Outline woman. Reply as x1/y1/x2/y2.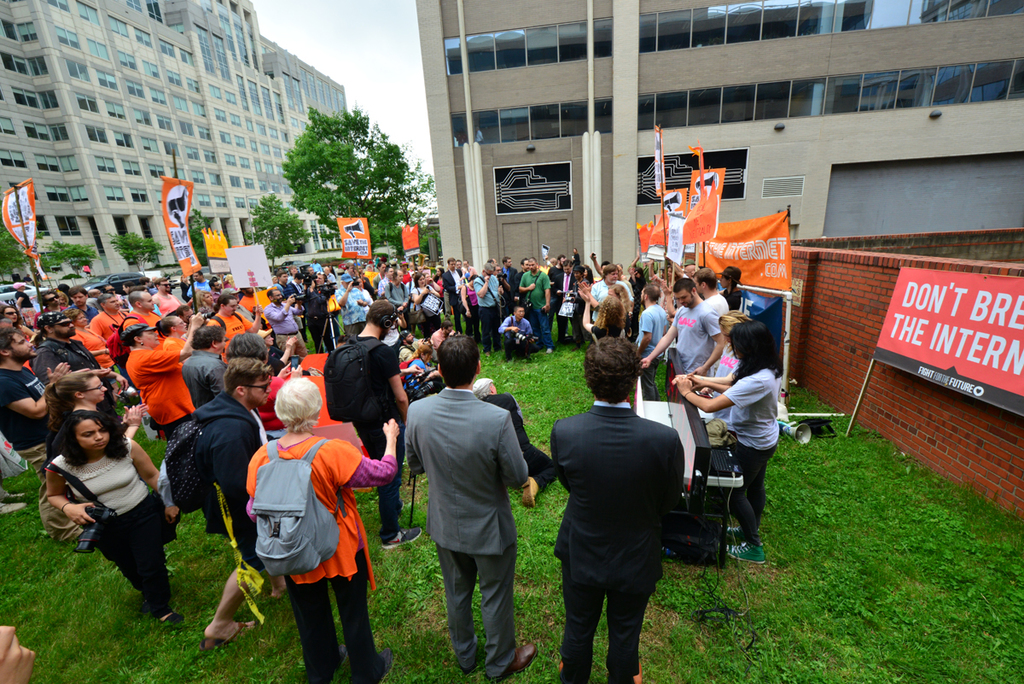
0/304/32/337.
